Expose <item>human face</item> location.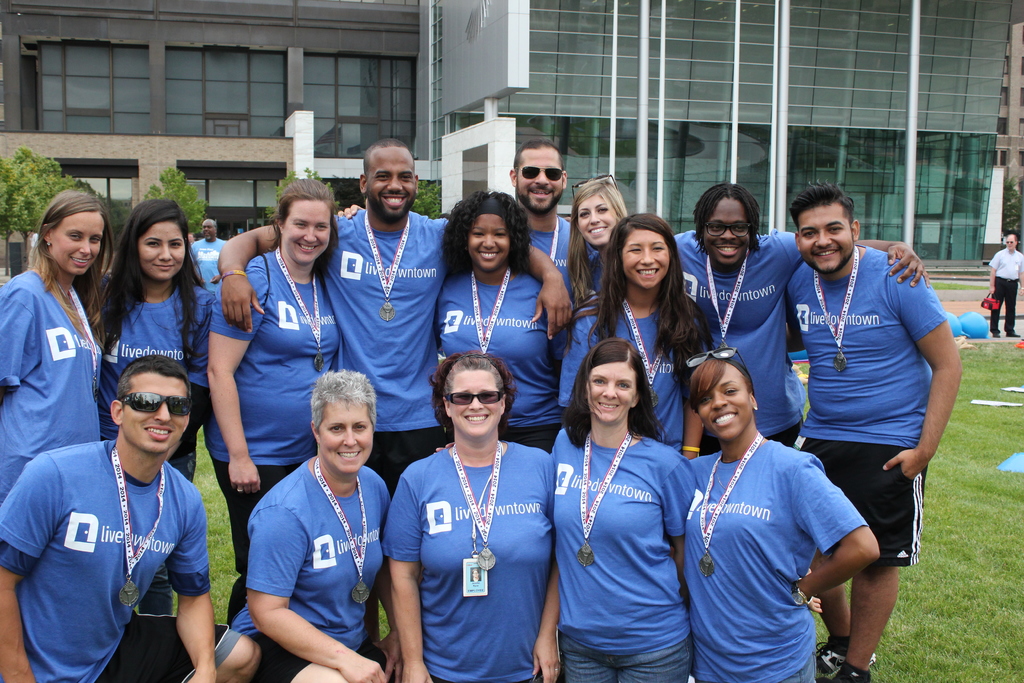
Exposed at 621,227,669,285.
